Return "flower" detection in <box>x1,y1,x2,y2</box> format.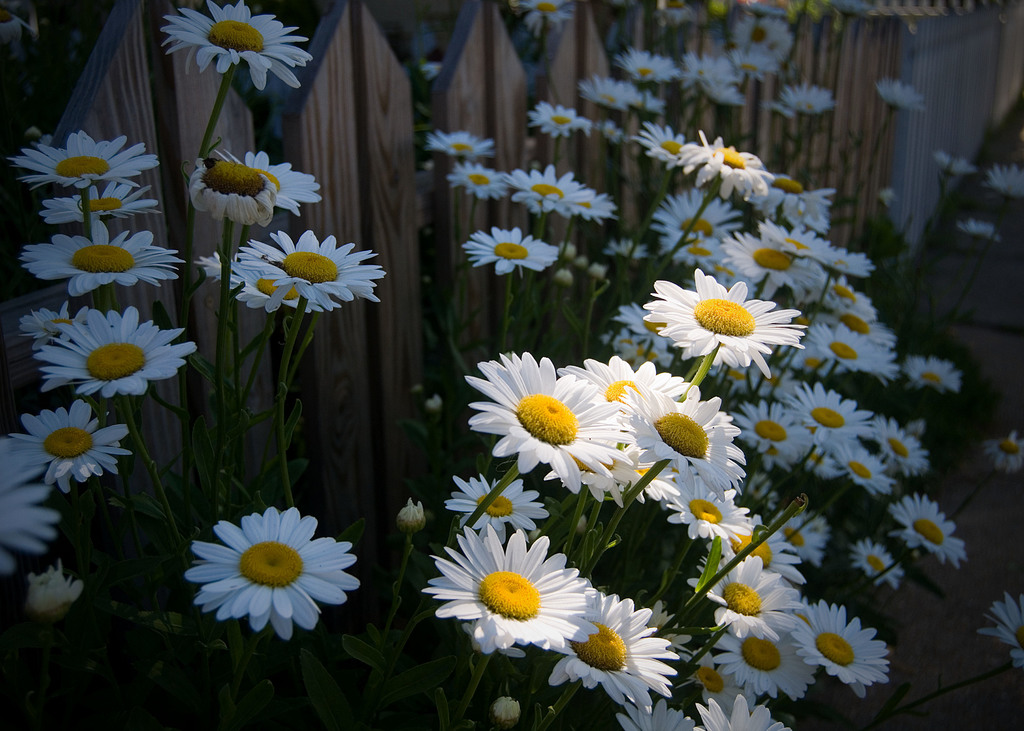
<box>444,478,555,540</box>.
